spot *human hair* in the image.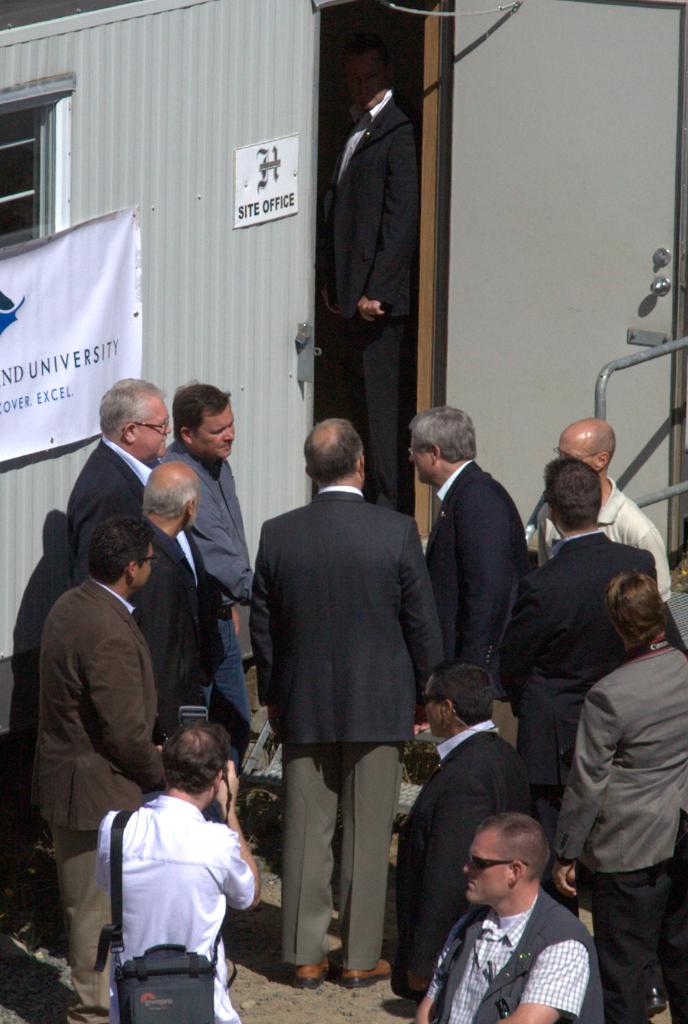
*human hair* found at bbox=[543, 458, 600, 532].
